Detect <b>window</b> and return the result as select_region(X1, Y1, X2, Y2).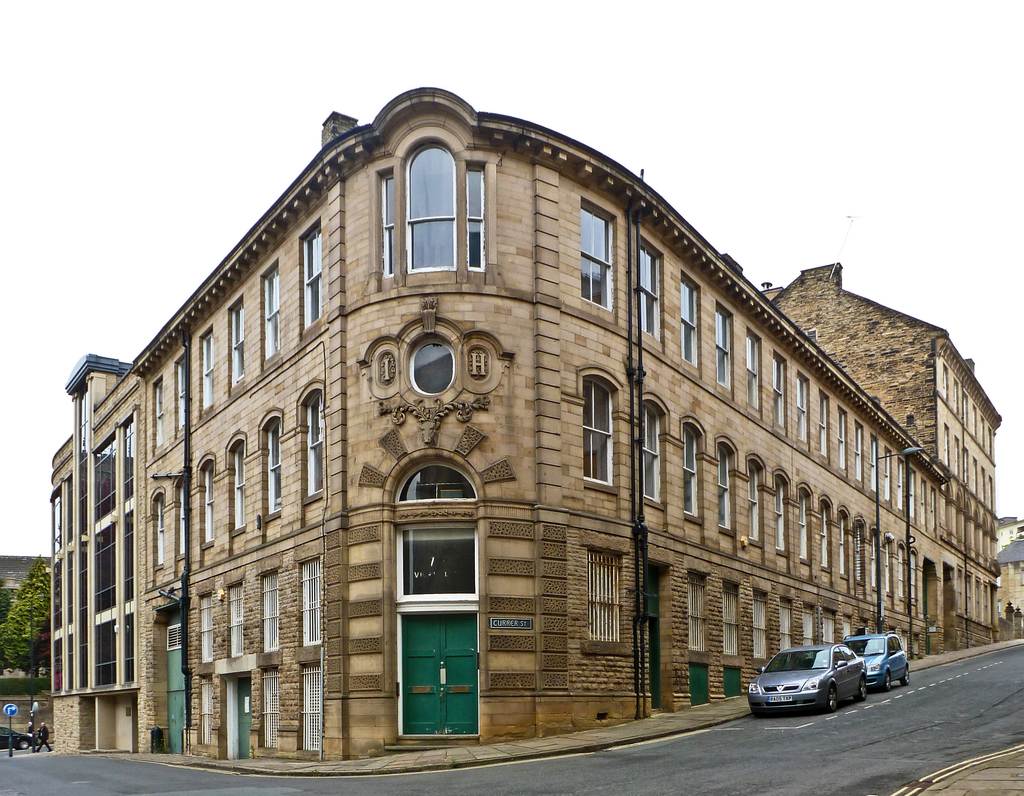
select_region(259, 258, 284, 362).
